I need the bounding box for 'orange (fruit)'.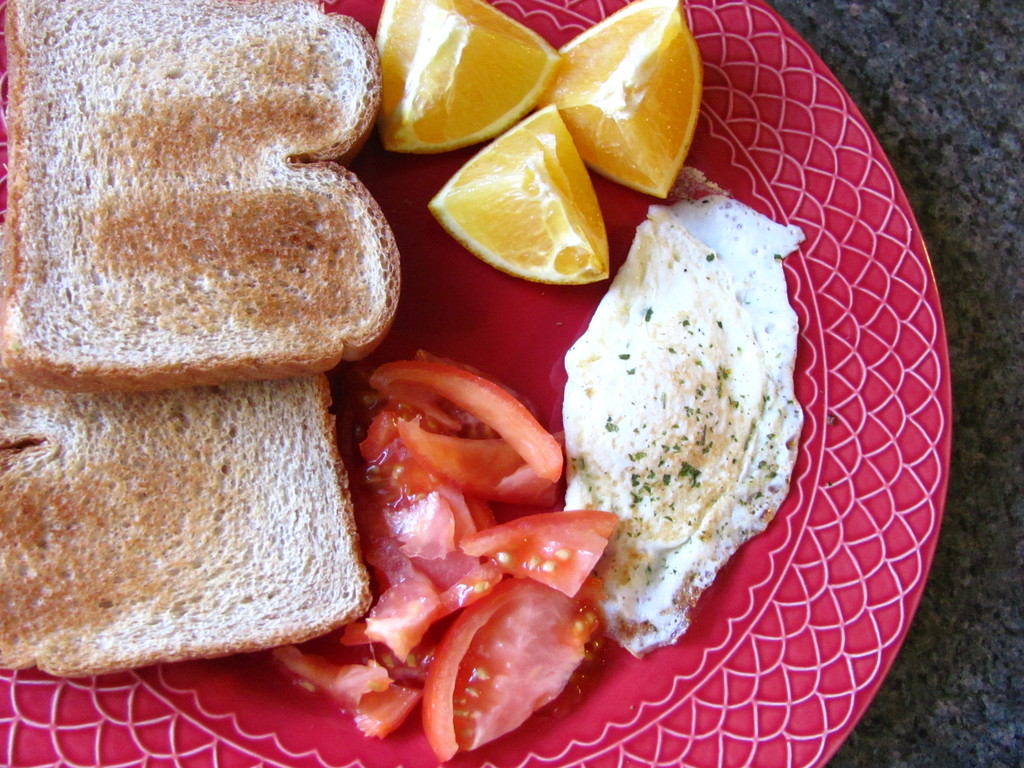
Here it is: Rect(538, 0, 701, 200).
